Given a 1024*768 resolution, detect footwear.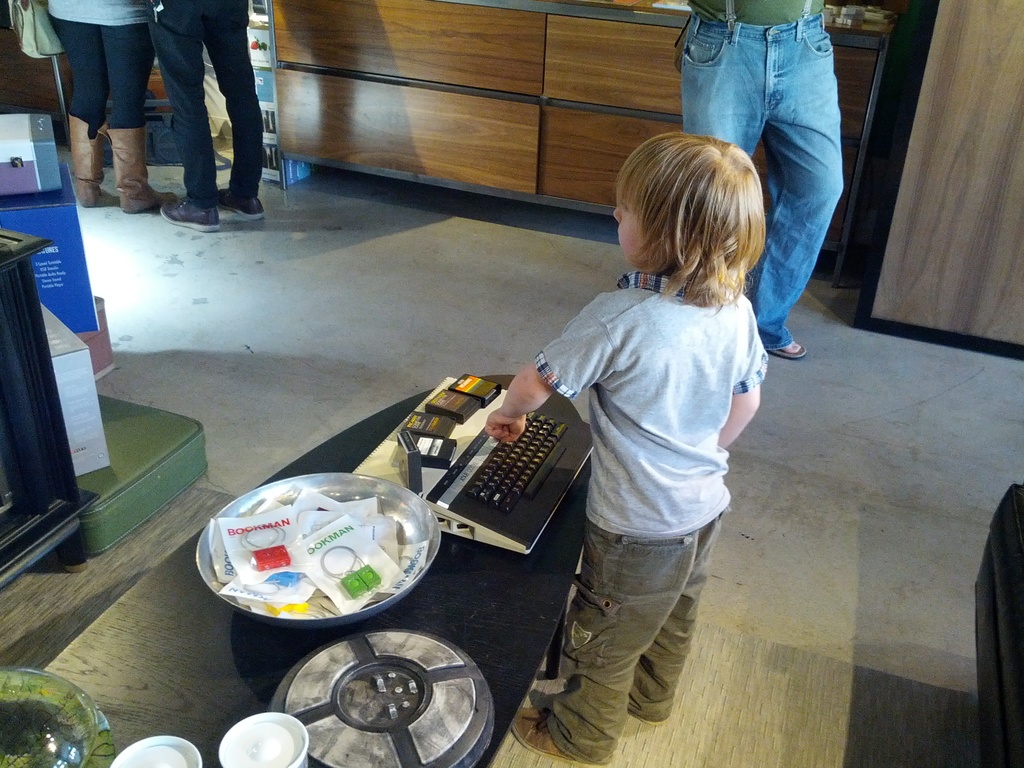
68 83 141 207.
